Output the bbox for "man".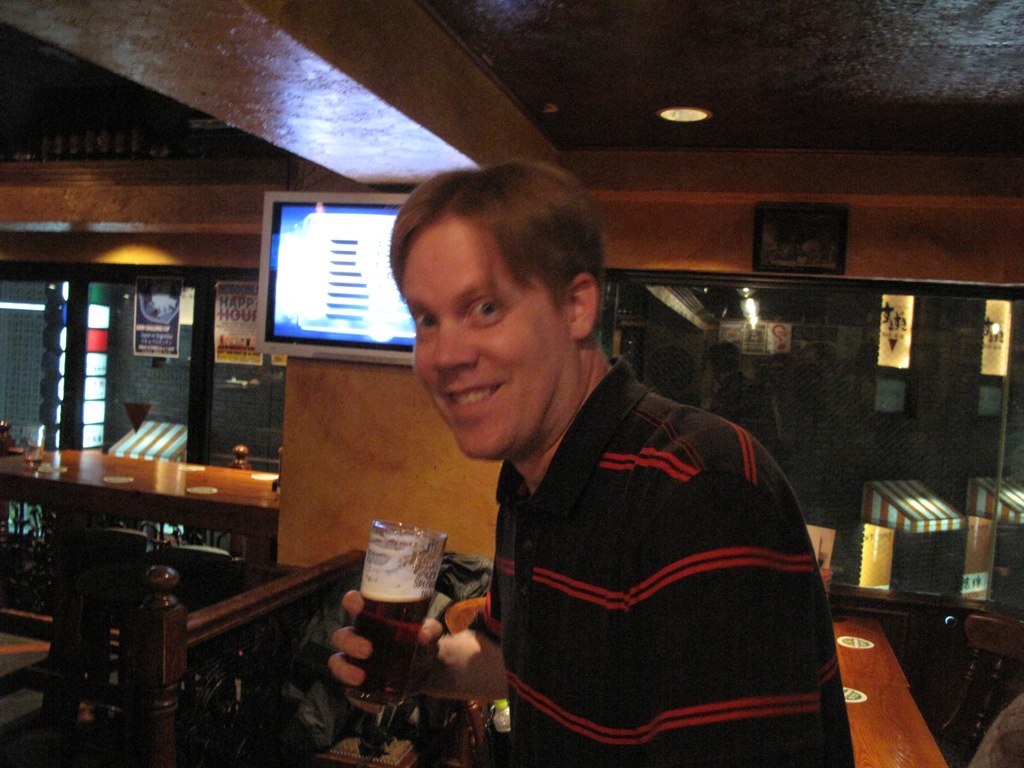
<box>709,342,786,466</box>.
